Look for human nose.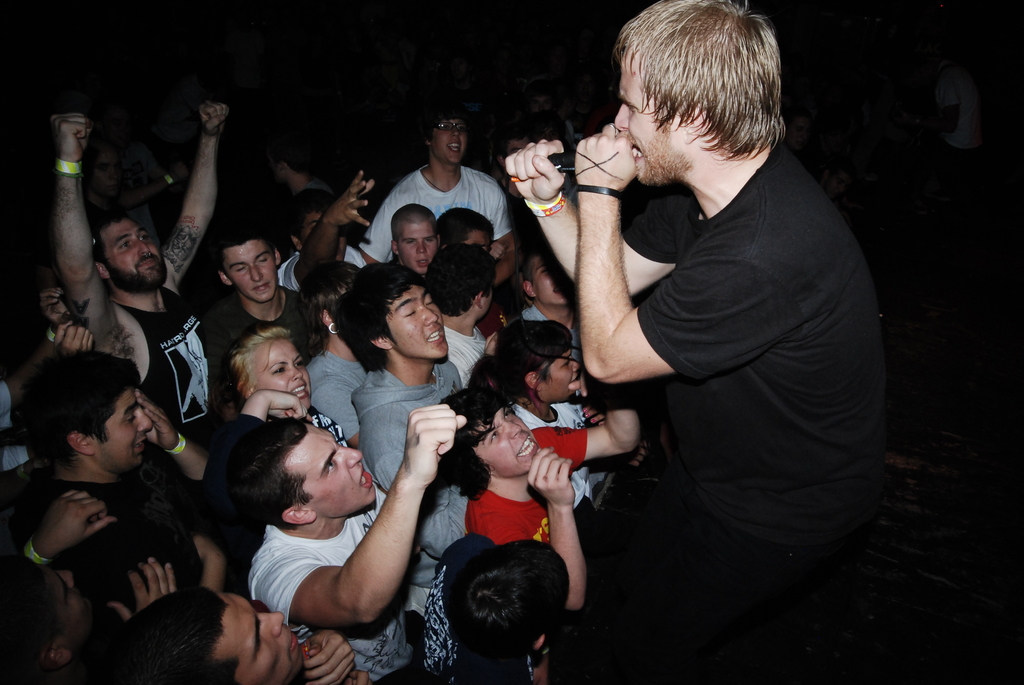
Found: 339:445:365:466.
